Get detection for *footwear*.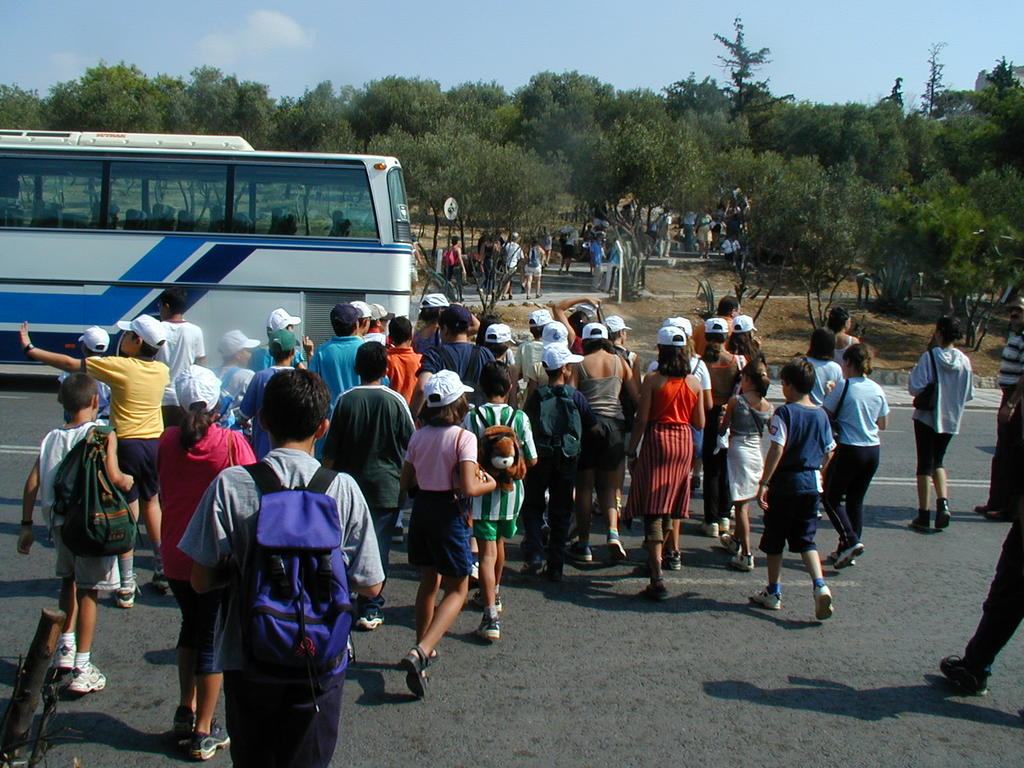
Detection: (left=518, top=552, right=545, bottom=575).
